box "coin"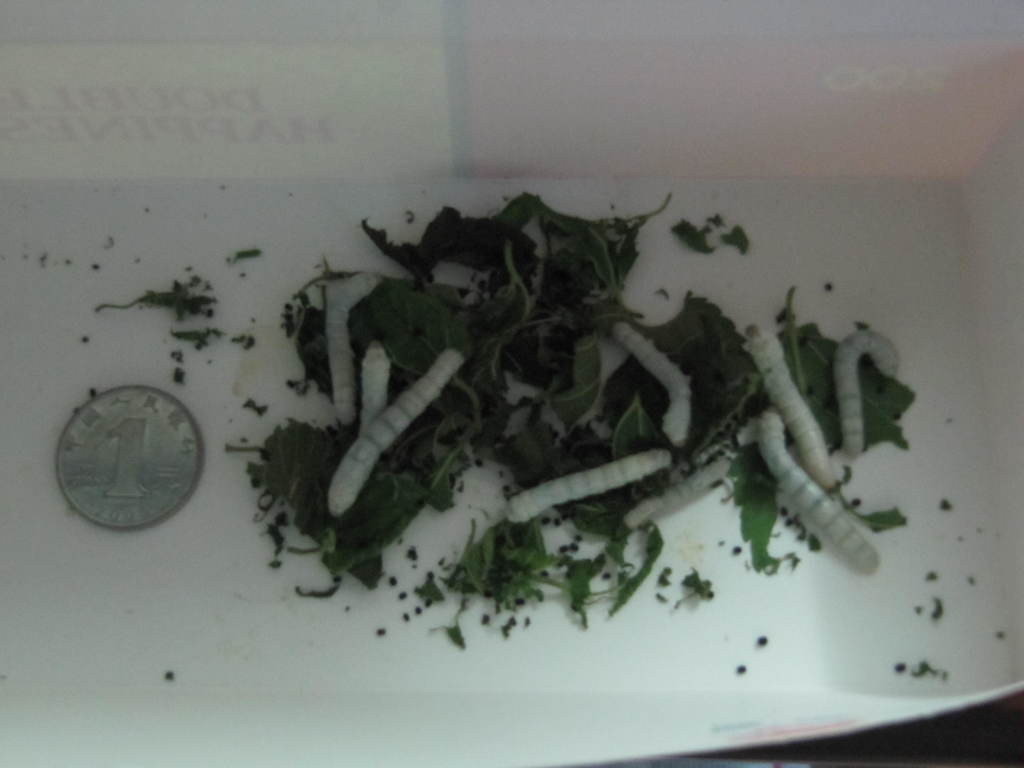
55 383 209 532
